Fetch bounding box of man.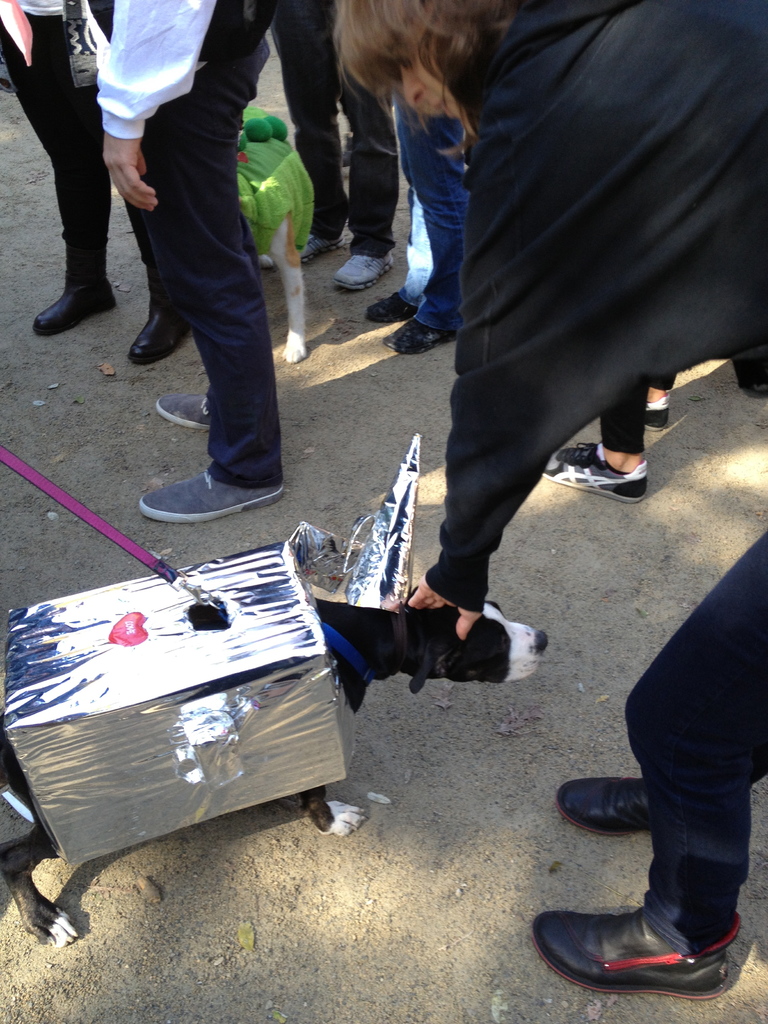
Bbox: crop(0, 0, 186, 362).
